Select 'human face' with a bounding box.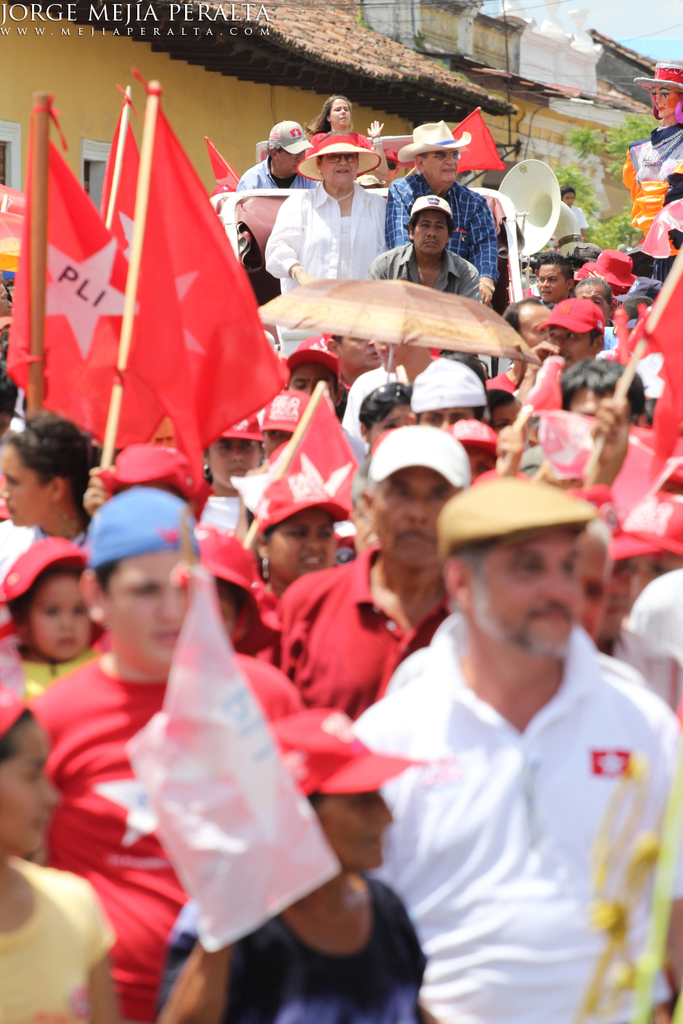
<box>260,512,335,582</box>.
